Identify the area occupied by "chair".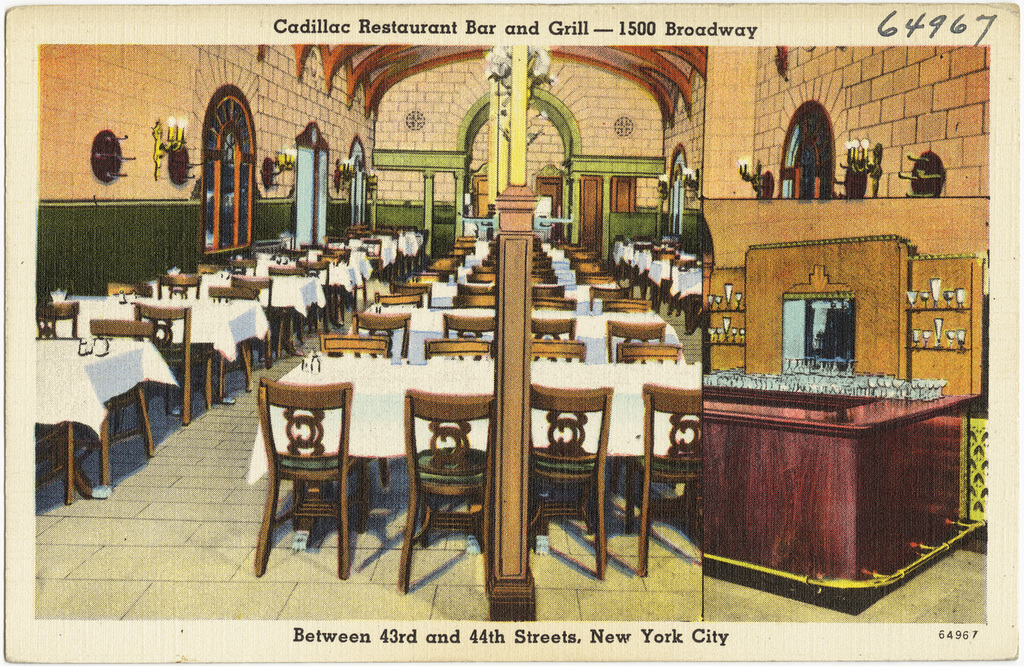
Area: region(31, 298, 80, 341).
